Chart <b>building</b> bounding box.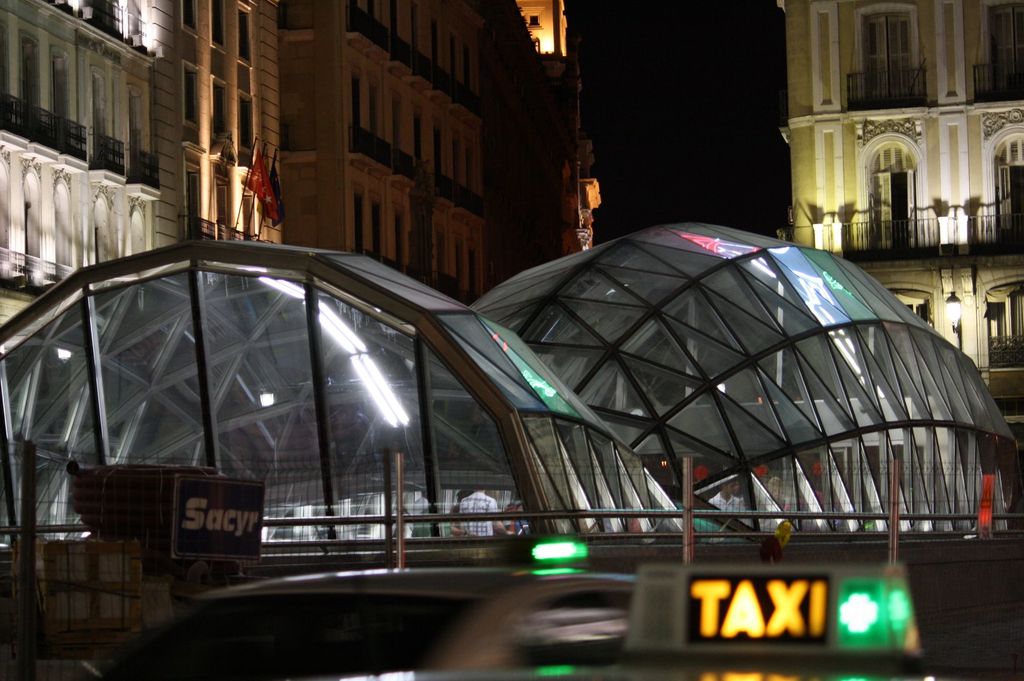
Charted: bbox=(776, 0, 1023, 435).
